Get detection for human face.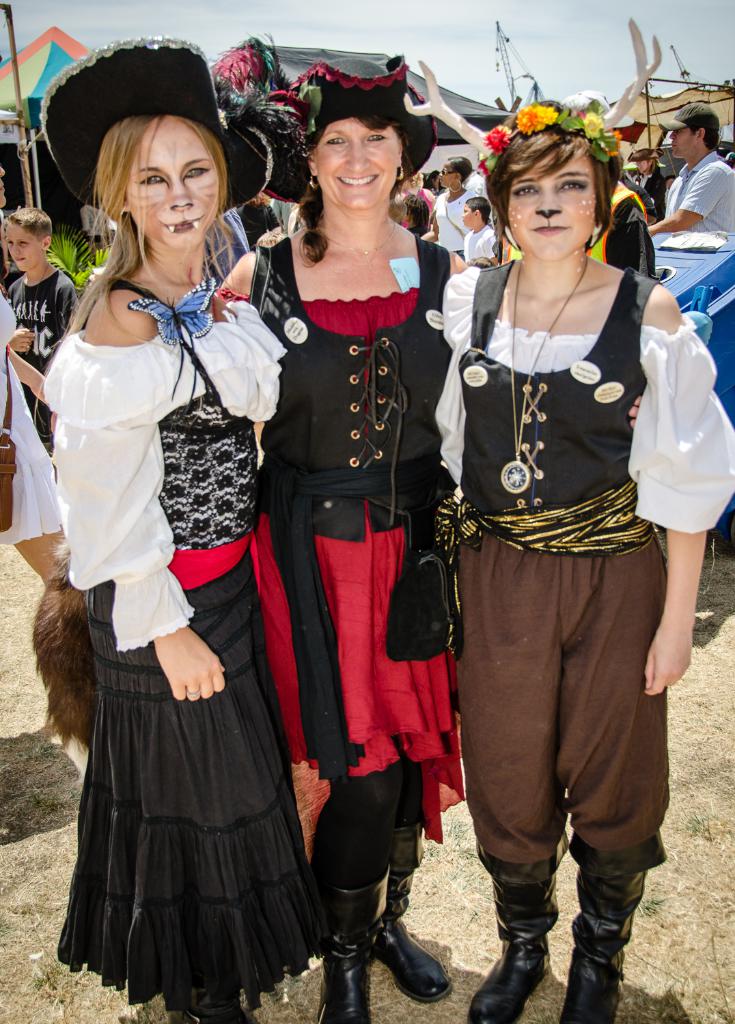
Detection: left=506, top=150, right=597, bottom=261.
